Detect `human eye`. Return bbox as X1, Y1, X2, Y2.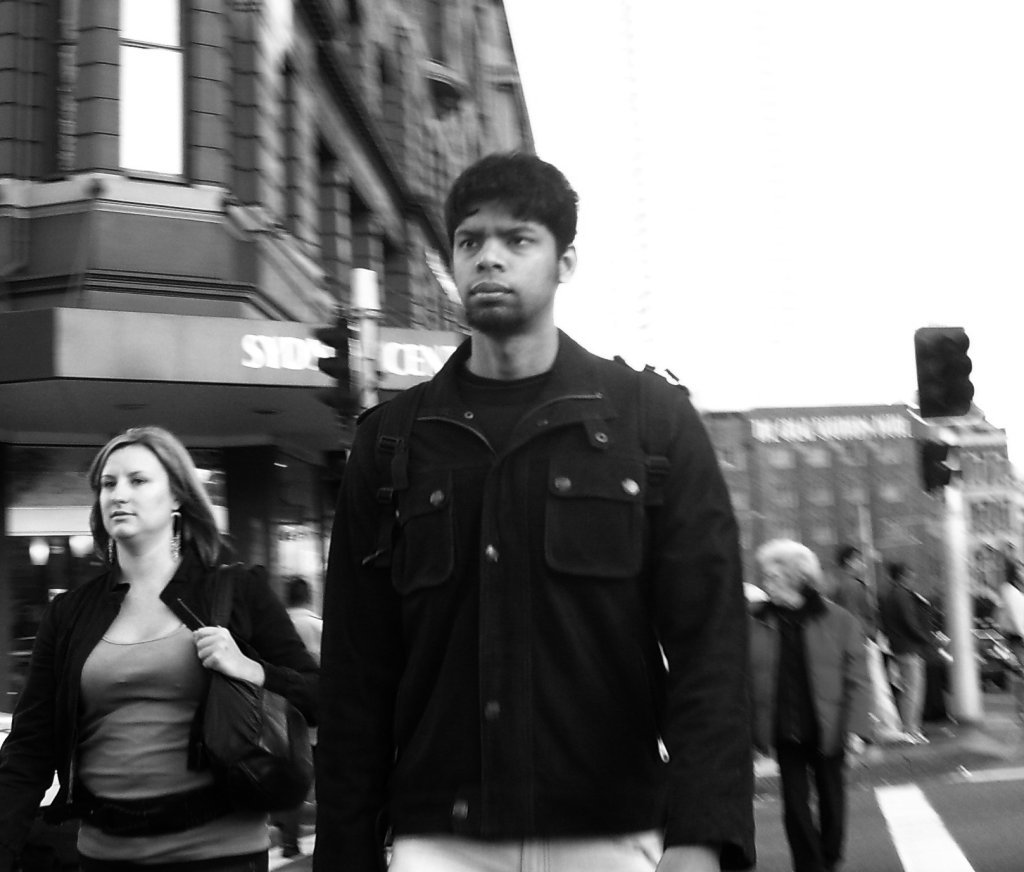
99, 473, 118, 490.
